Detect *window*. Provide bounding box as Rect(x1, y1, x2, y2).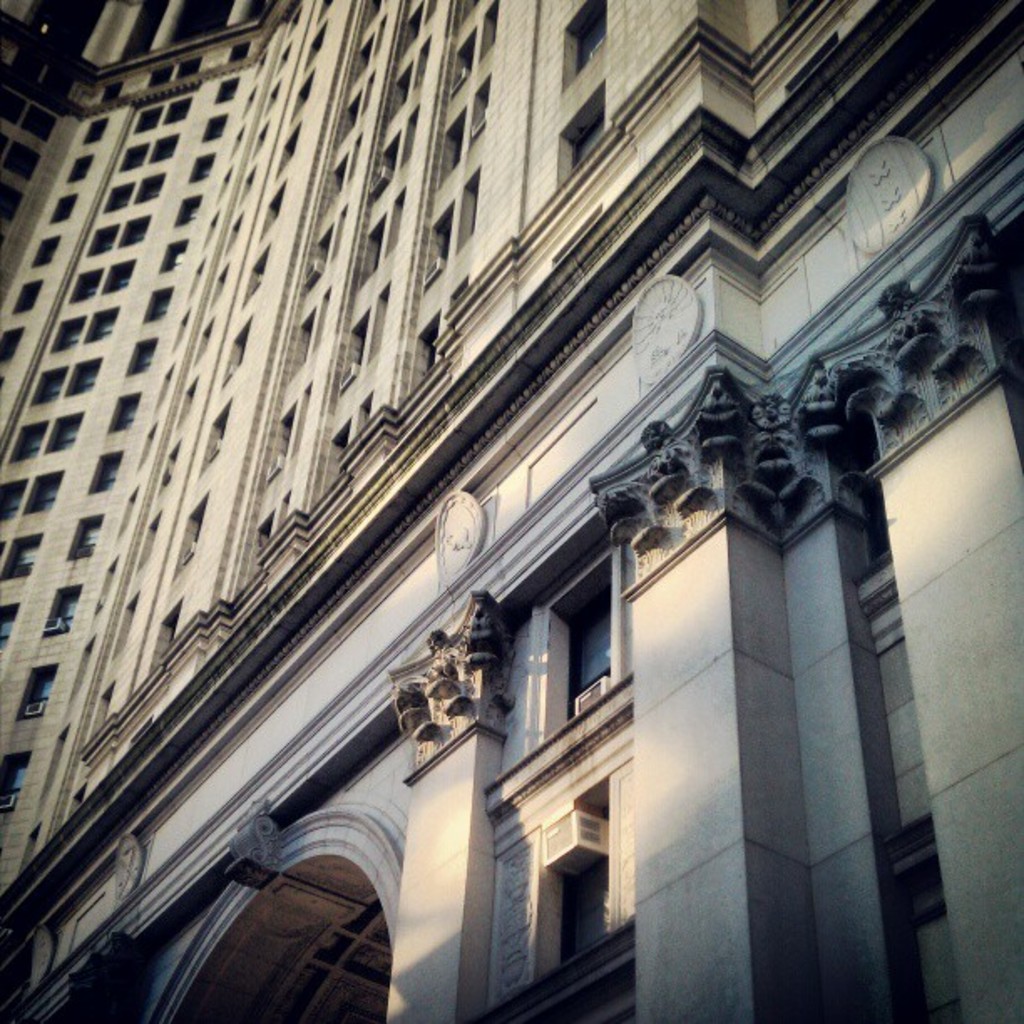
Rect(25, 236, 64, 269).
